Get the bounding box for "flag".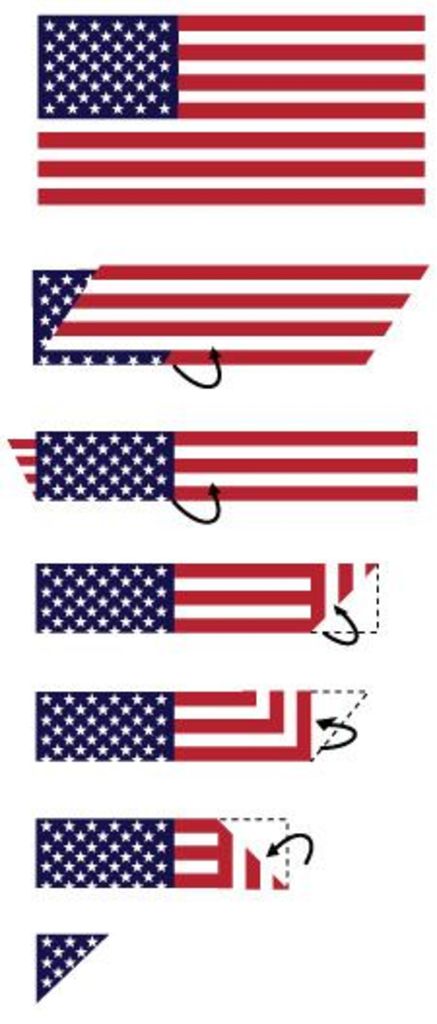
{"left": 27, "top": 688, "right": 373, "bottom": 762}.
